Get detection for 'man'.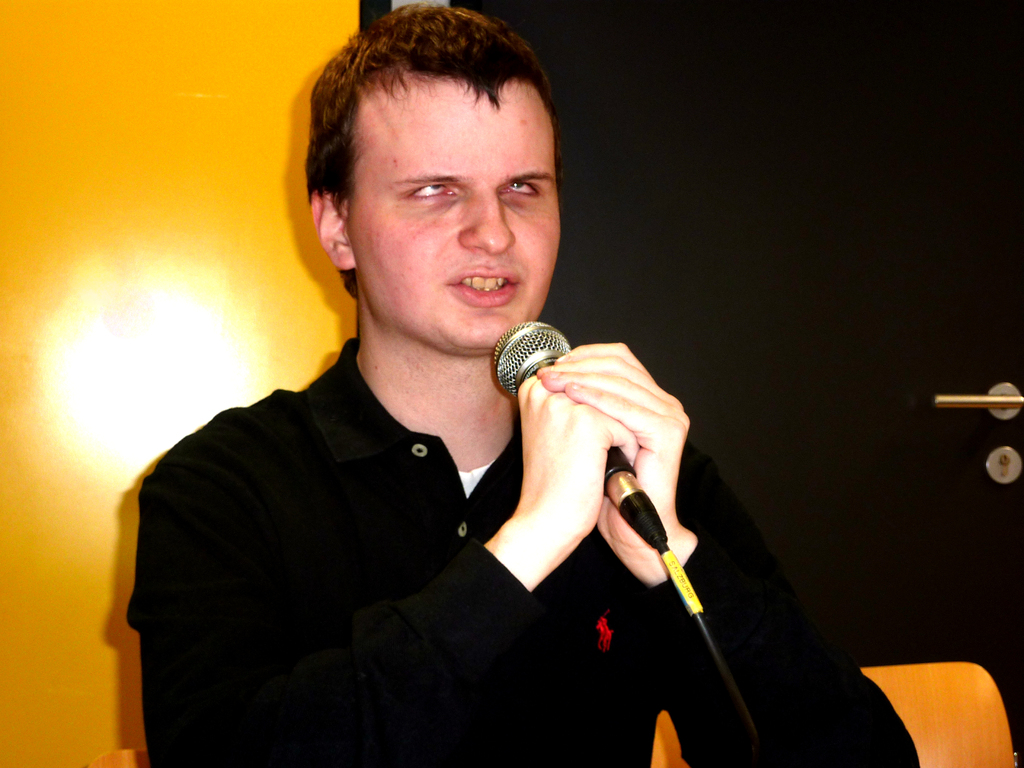
Detection: <box>140,33,814,767</box>.
